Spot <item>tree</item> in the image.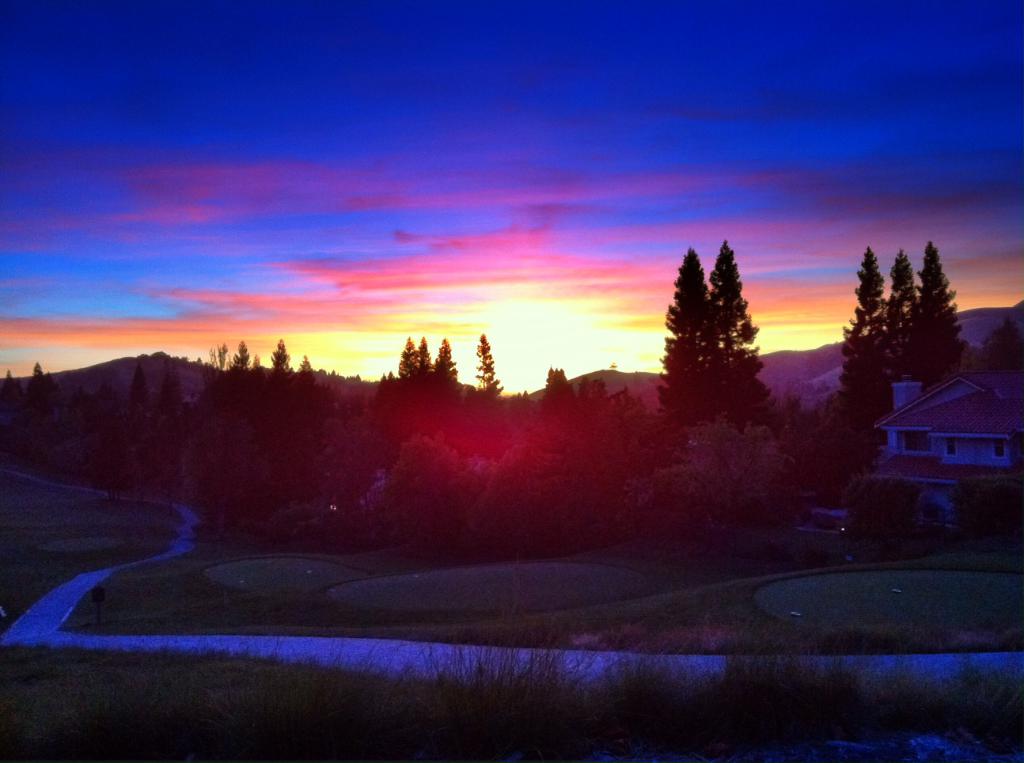
<item>tree</item> found at <region>906, 240, 975, 382</region>.
